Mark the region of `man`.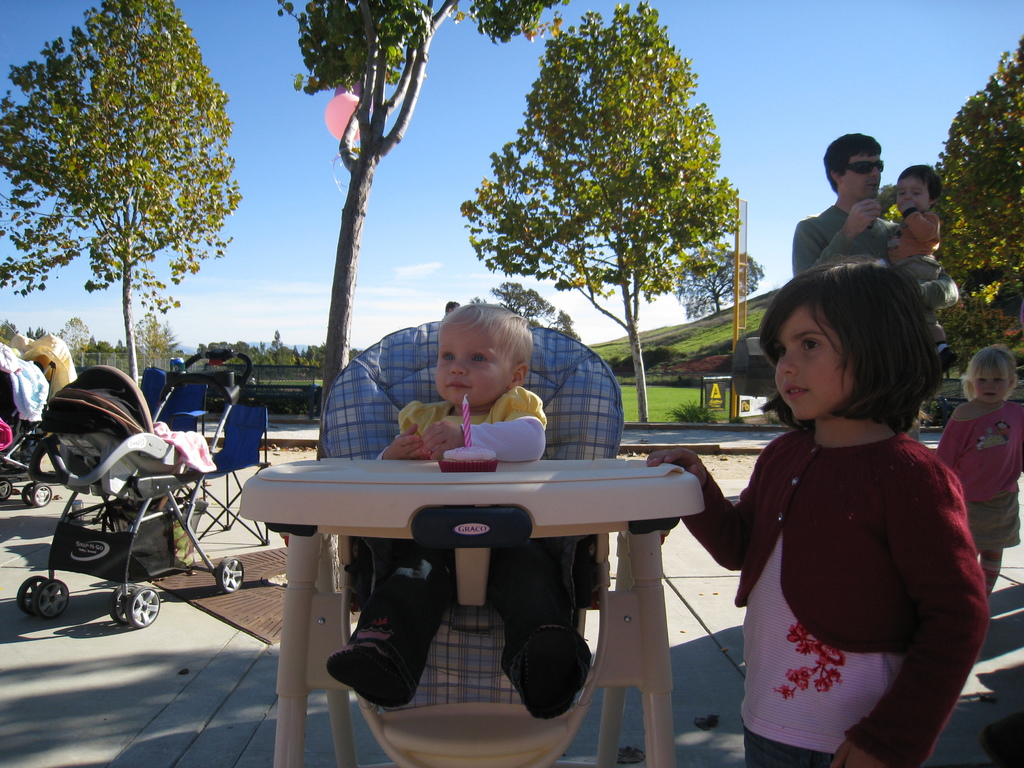
Region: {"x1": 789, "y1": 131, "x2": 956, "y2": 314}.
